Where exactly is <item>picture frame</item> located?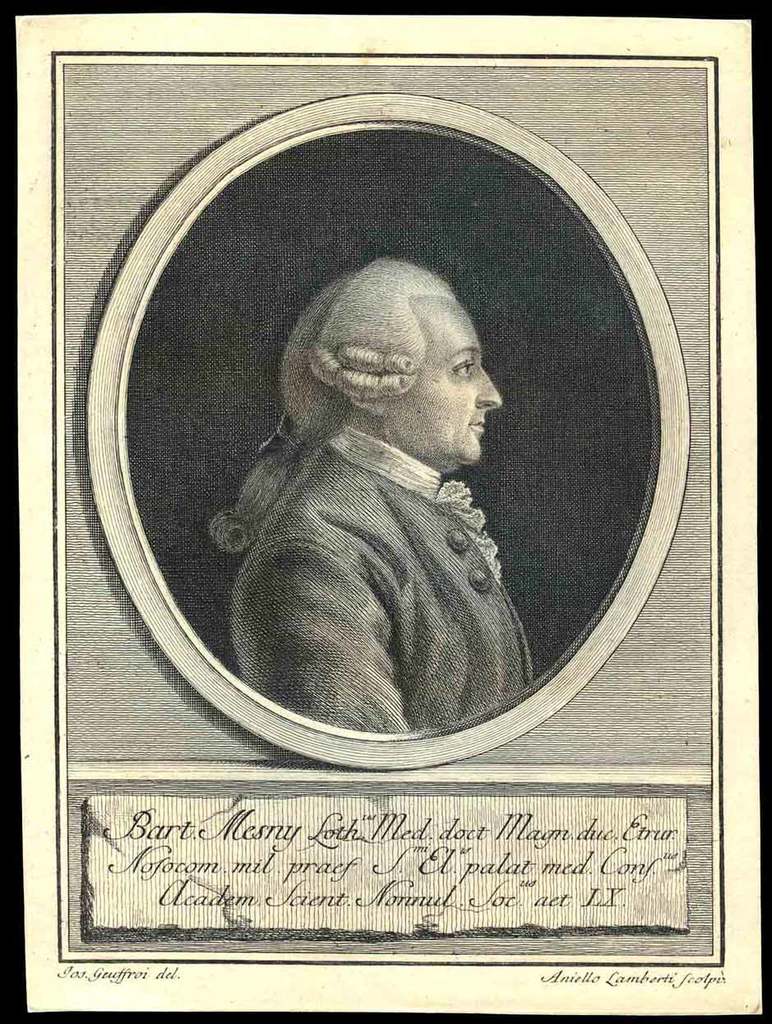
Its bounding box is 4/0/771/1023.
